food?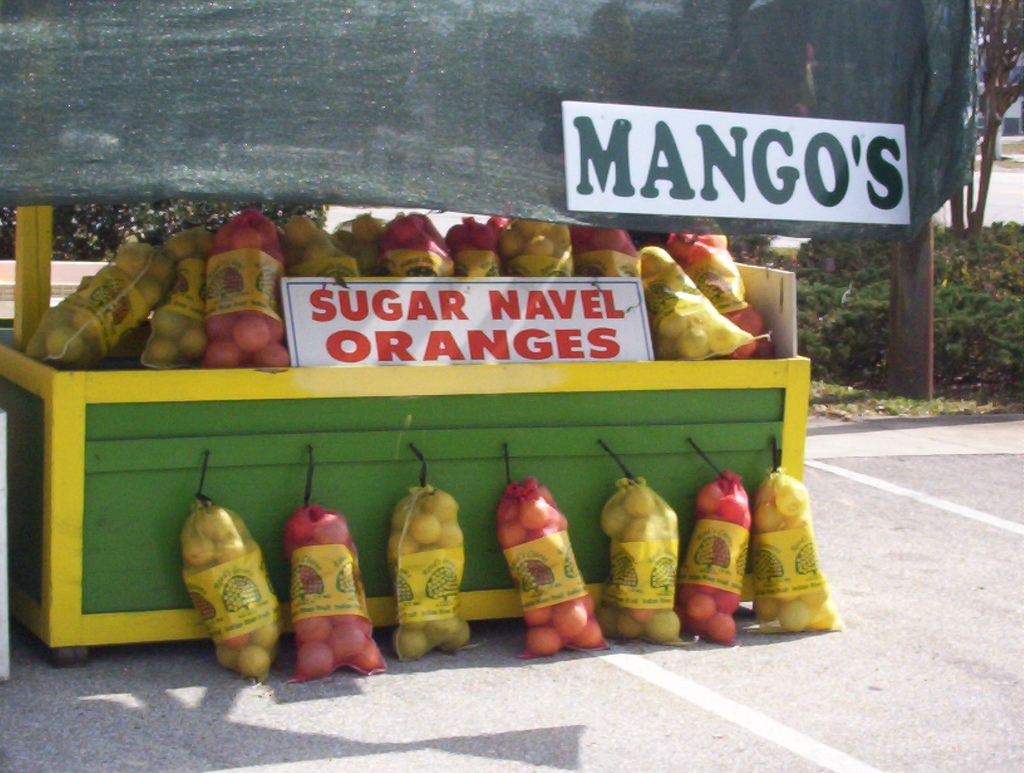
{"x1": 586, "y1": 465, "x2": 685, "y2": 644}
